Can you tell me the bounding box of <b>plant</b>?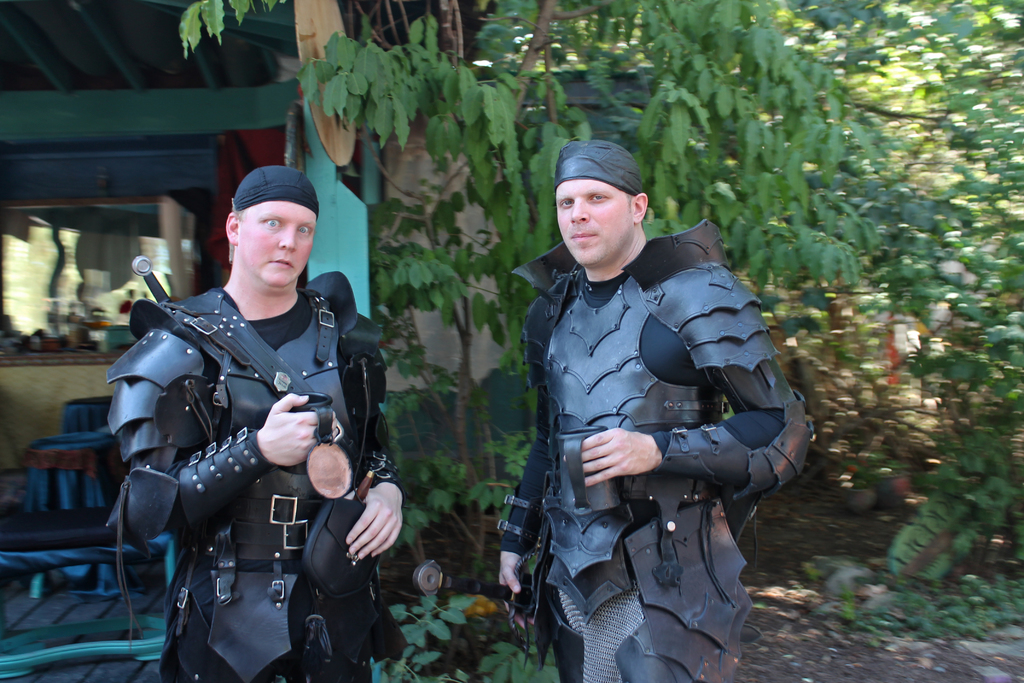
387/598/480/646.
